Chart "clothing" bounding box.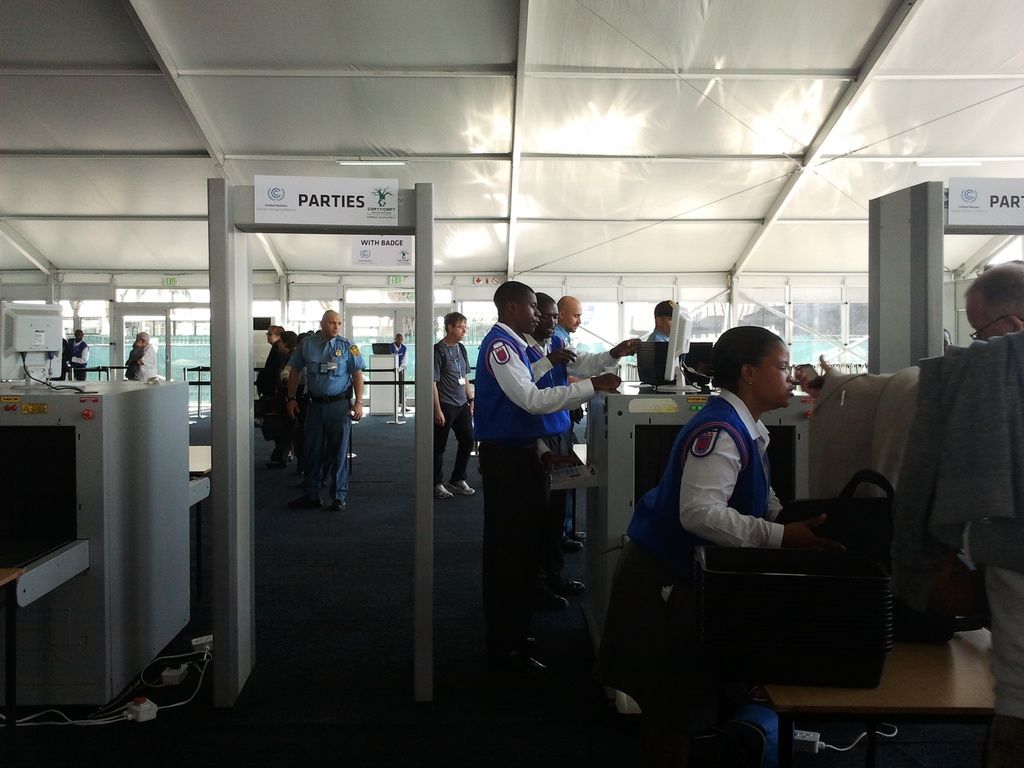
Charted: select_region(289, 326, 367, 504).
